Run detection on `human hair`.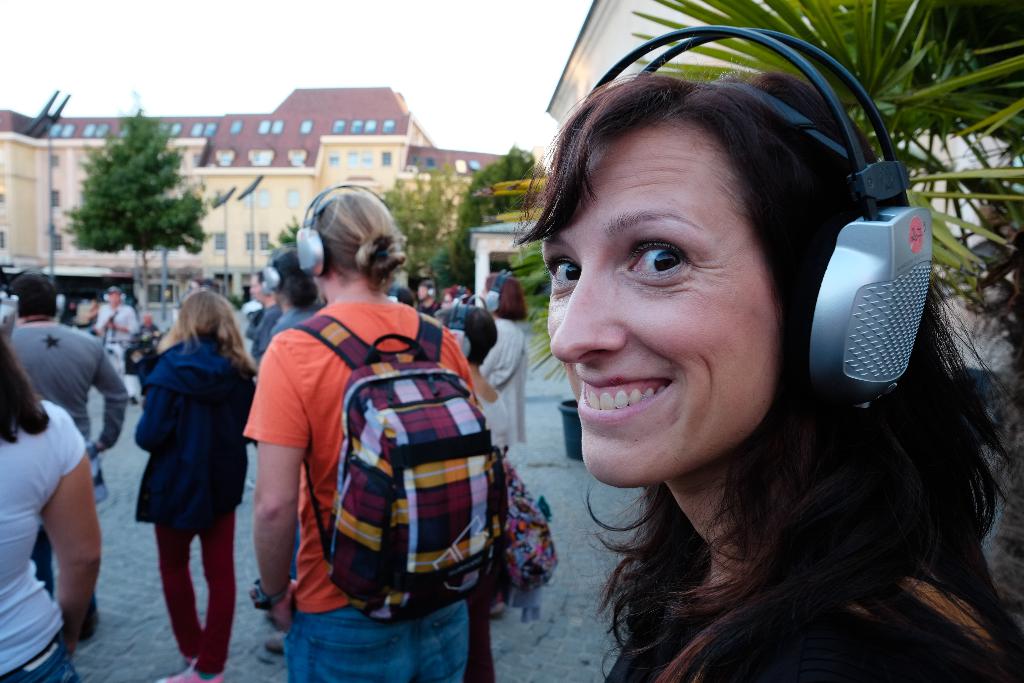
Result: {"x1": 541, "y1": 51, "x2": 928, "y2": 425}.
